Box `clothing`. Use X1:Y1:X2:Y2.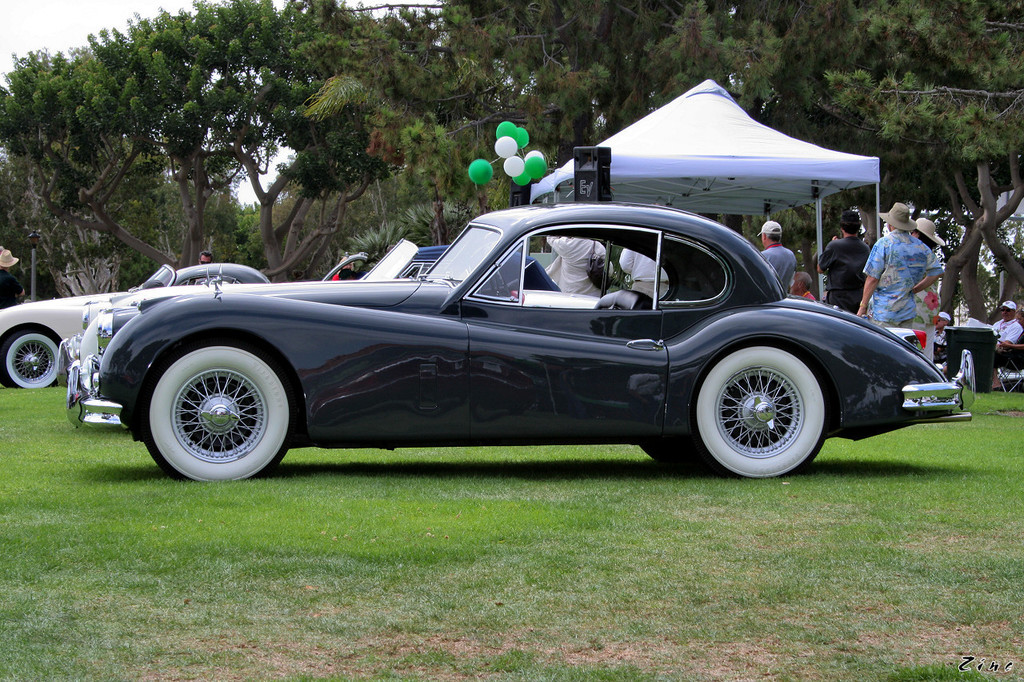
993:311:1023:334.
